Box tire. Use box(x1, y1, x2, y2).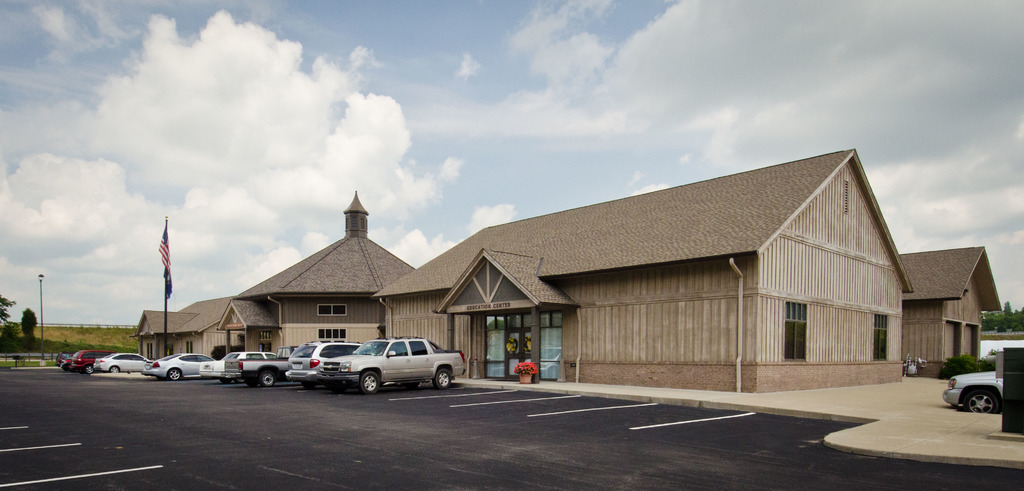
box(260, 367, 279, 383).
